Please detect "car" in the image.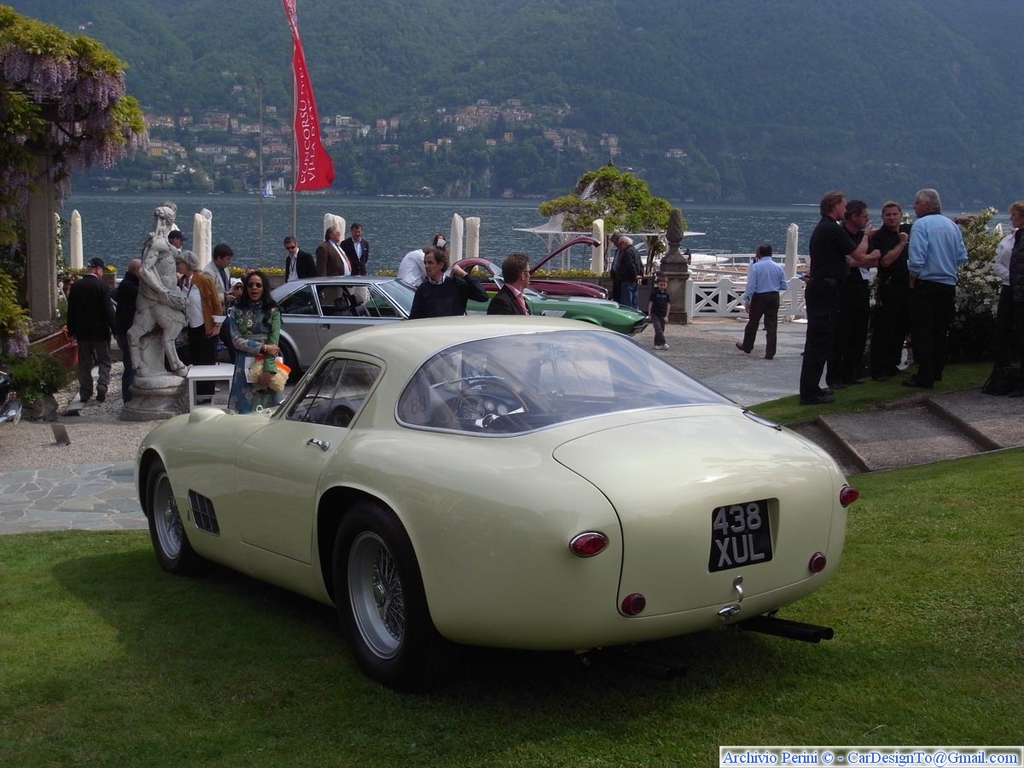
(131, 292, 847, 678).
